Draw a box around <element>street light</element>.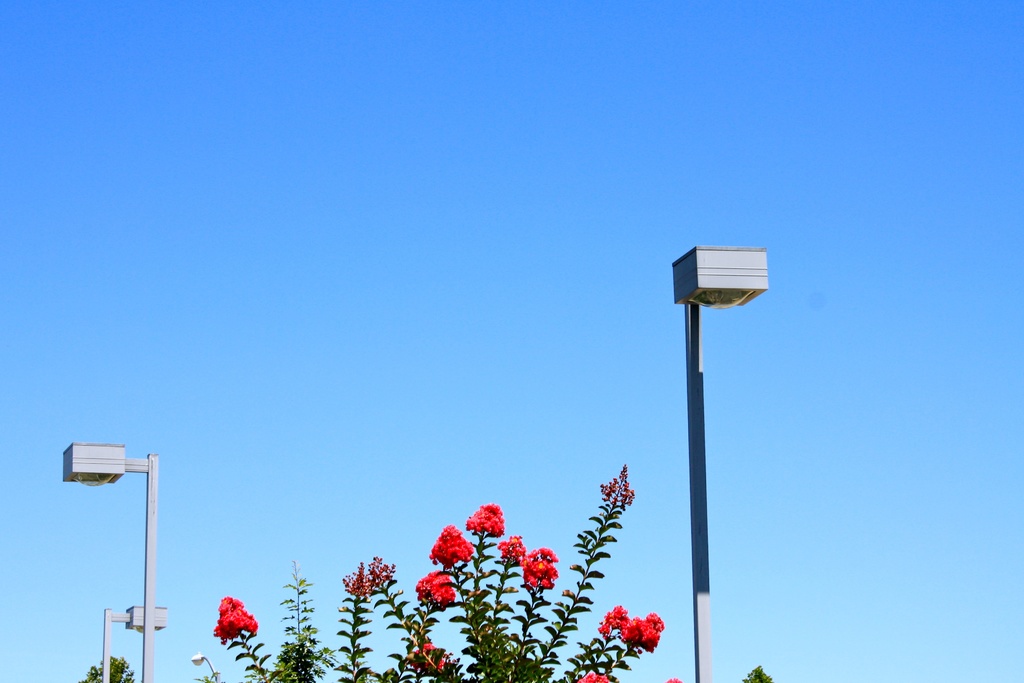
detection(102, 595, 170, 682).
